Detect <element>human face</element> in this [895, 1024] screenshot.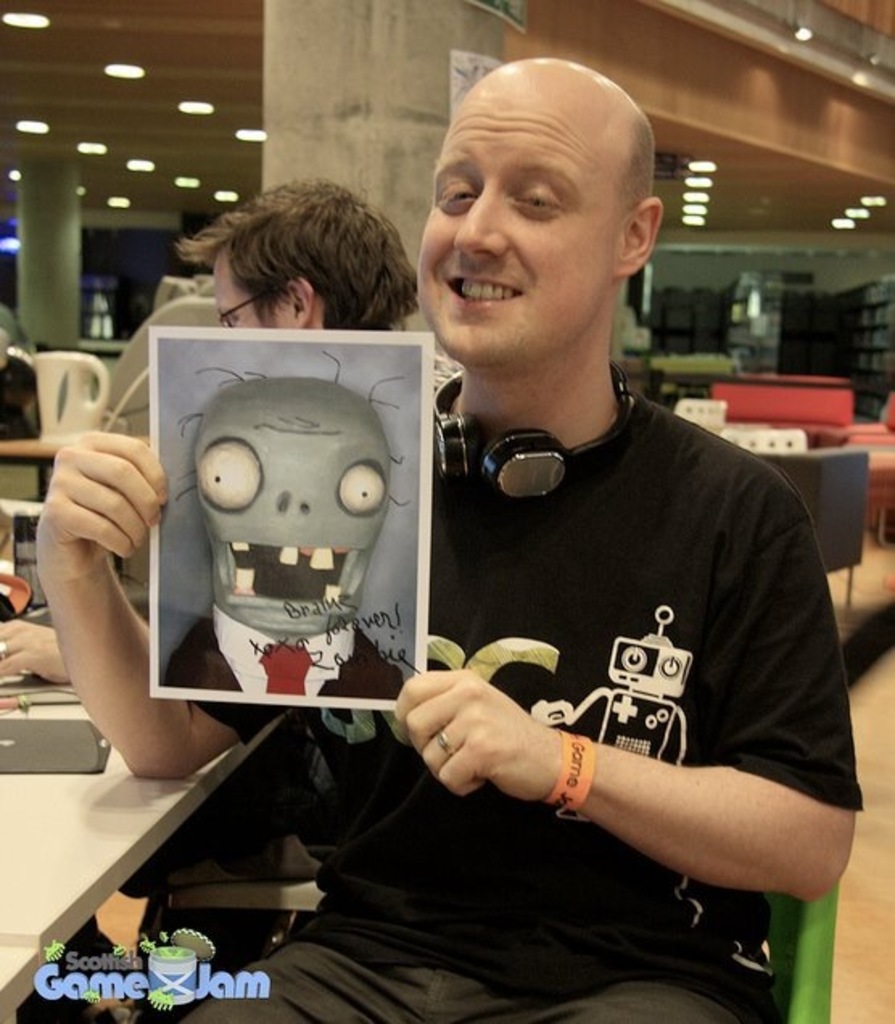
Detection: box(216, 245, 291, 325).
